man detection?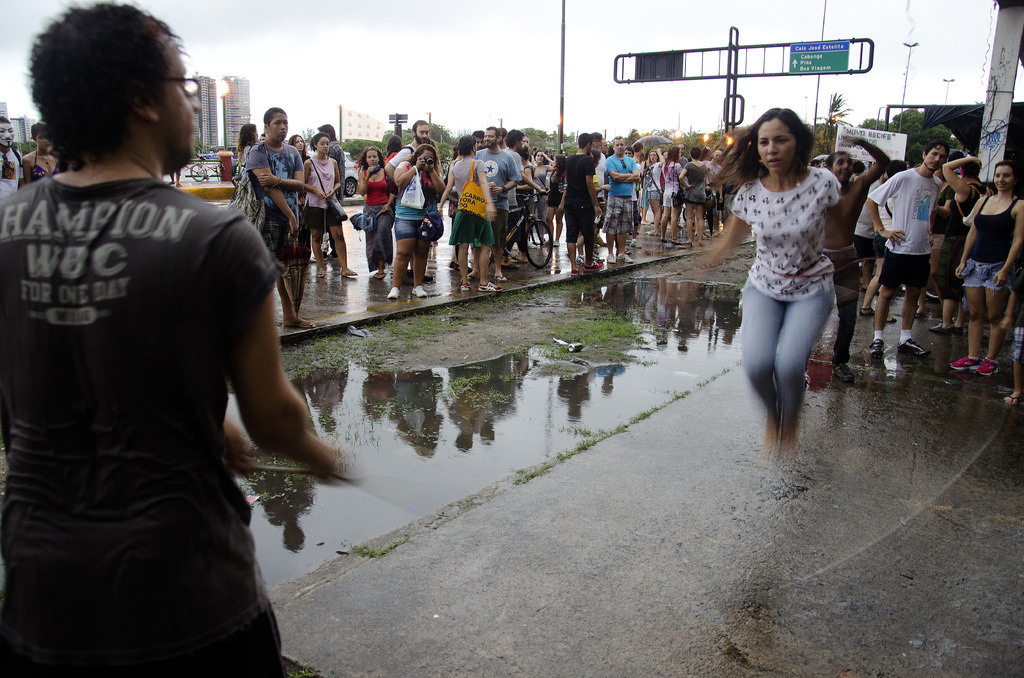
{"left": 564, "top": 131, "right": 604, "bottom": 275}
